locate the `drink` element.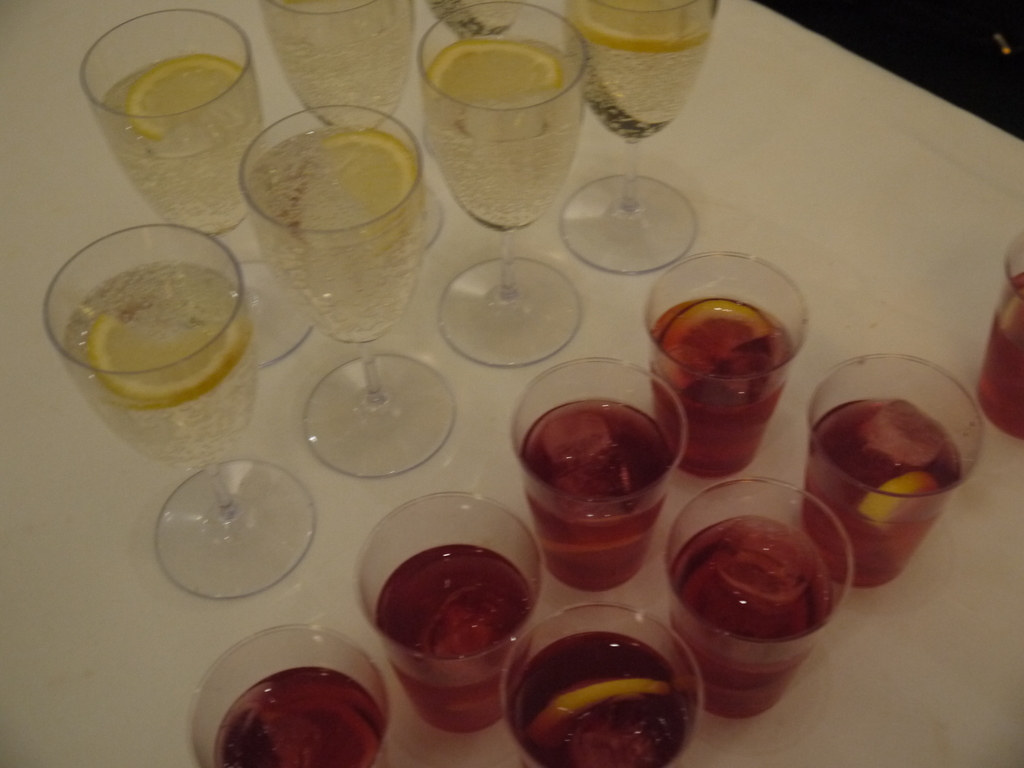
Element bbox: x1=260 y1=0 x2=415 y2=125.
